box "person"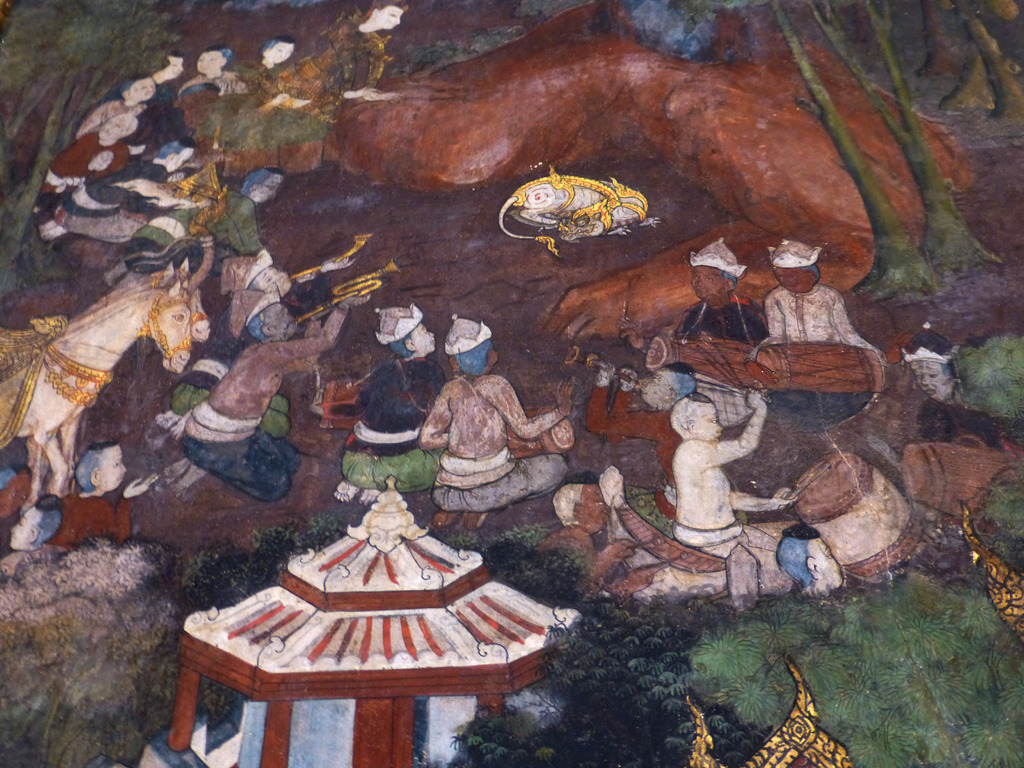
x1=175, y1=47, x2=248, y2=103
